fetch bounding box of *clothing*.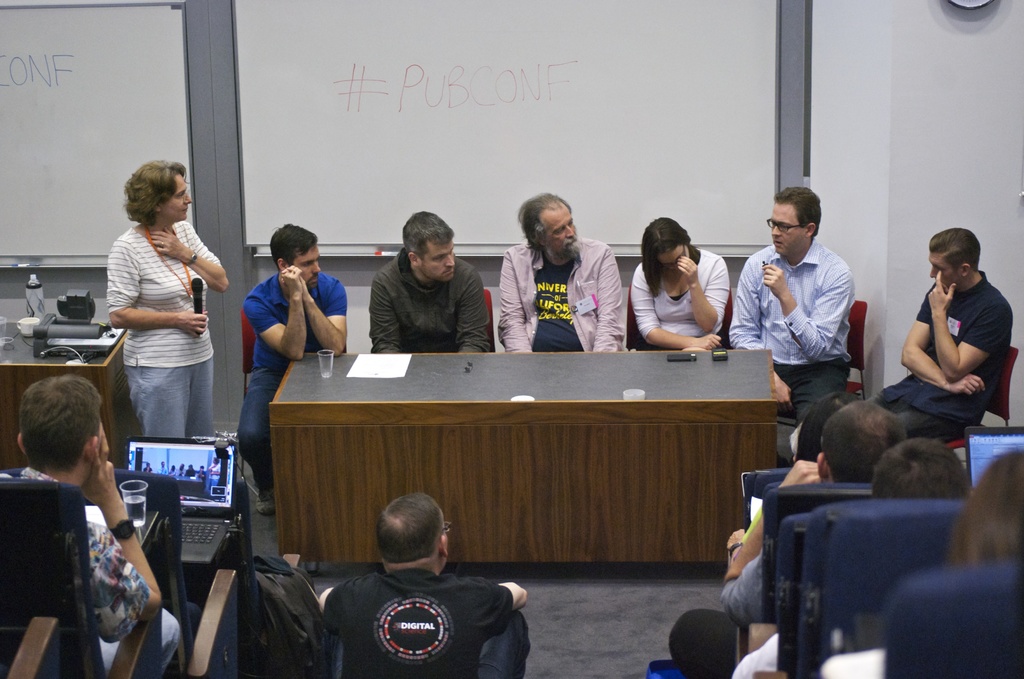
Bbox: [494, 237, 621, 351].
